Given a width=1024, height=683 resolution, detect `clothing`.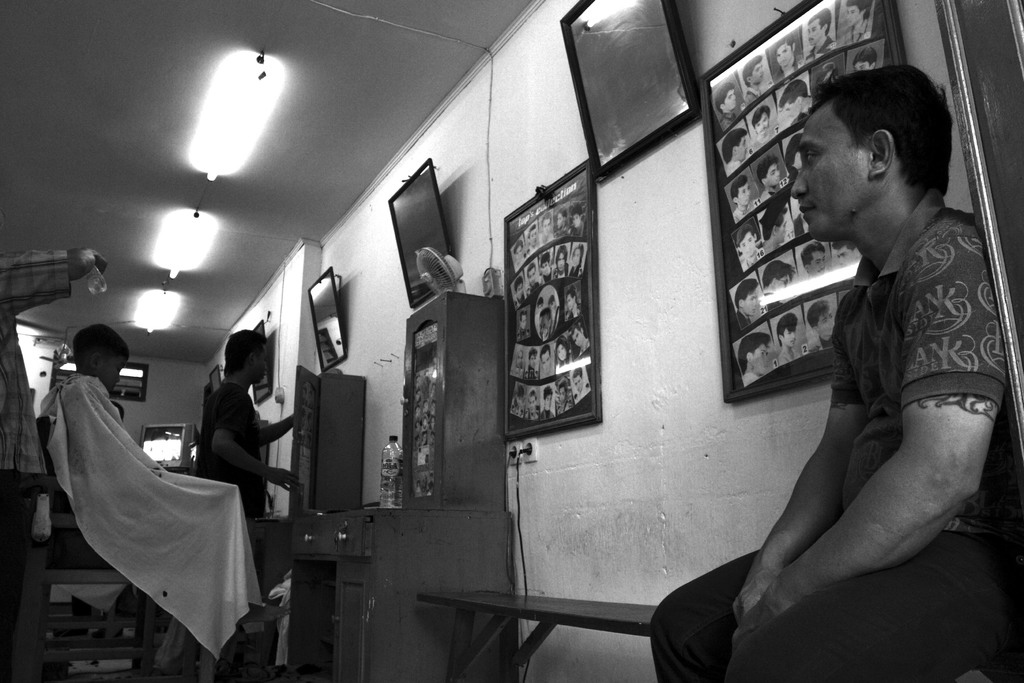
(34,351,246,670).
